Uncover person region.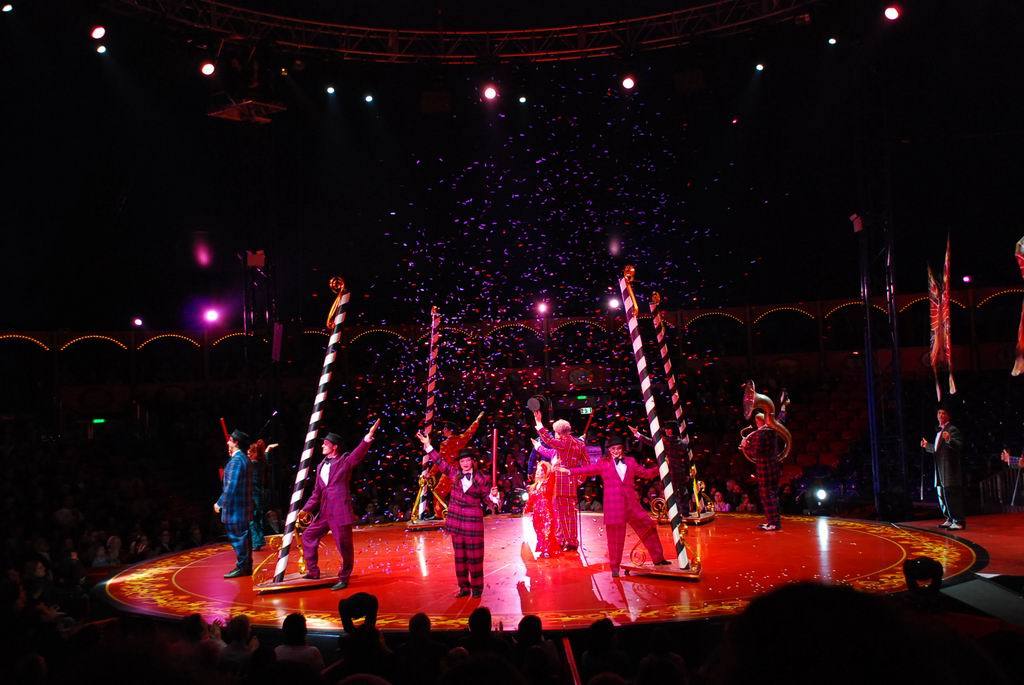
Uncovered: BBox(209, 429, 253, 579).
